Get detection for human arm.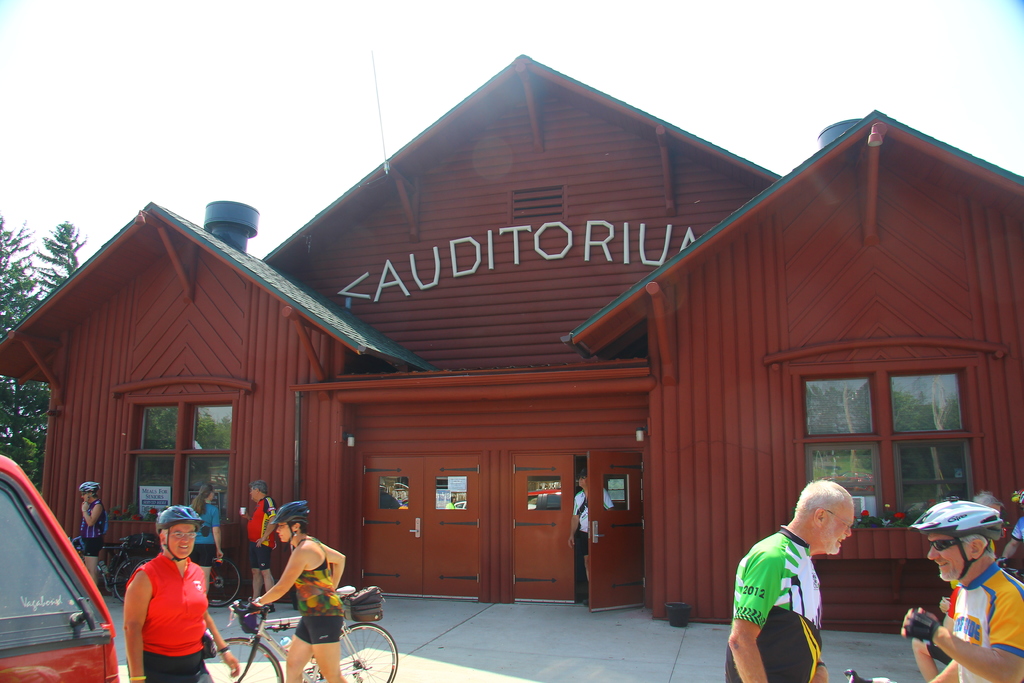
Detection: <box>812,656,829,682</box>.
